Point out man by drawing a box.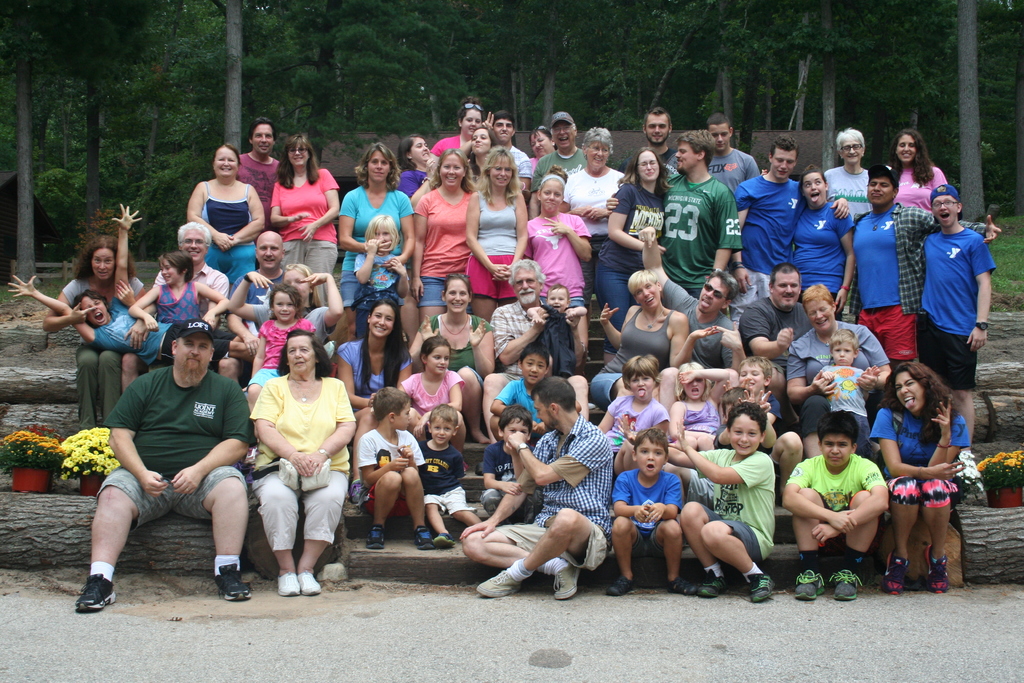
rect(634, 225, 752, 377).
